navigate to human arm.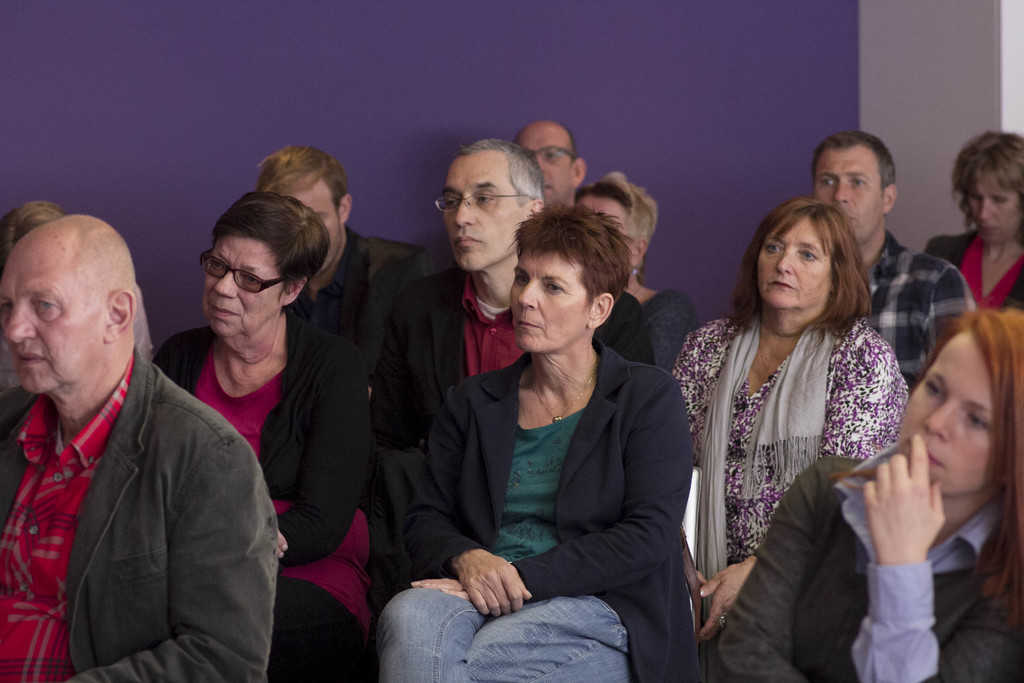
Navigation target: crop(696, 331, 911, 623).
